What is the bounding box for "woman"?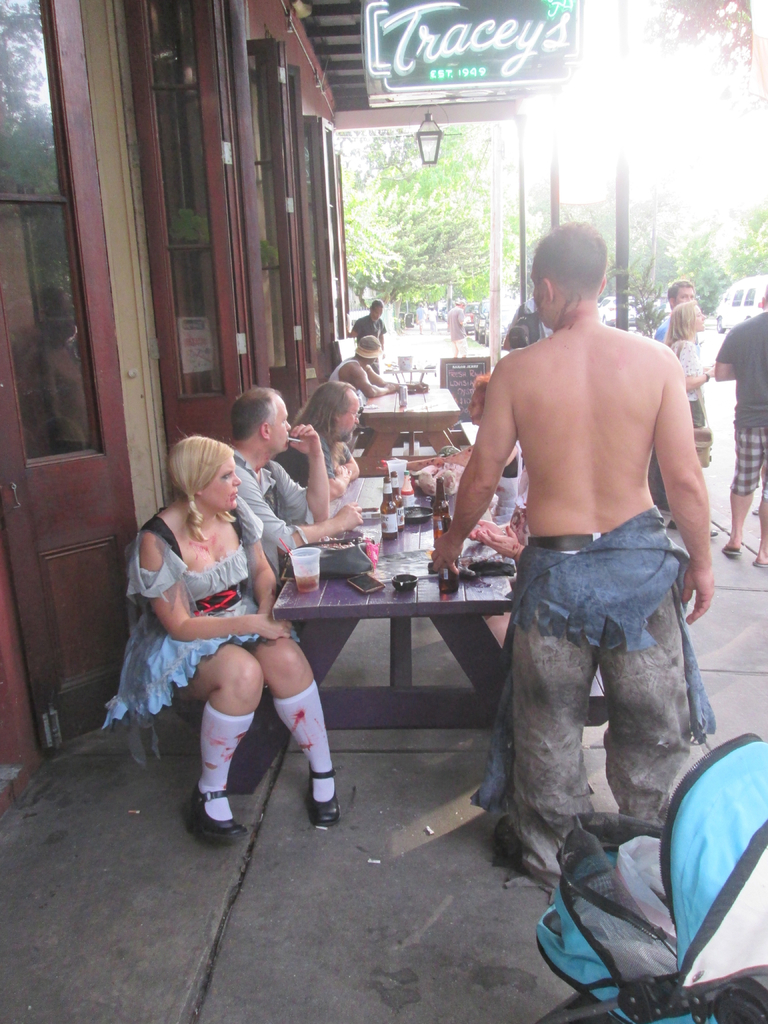
Rect(122, 404, 340, 845).
